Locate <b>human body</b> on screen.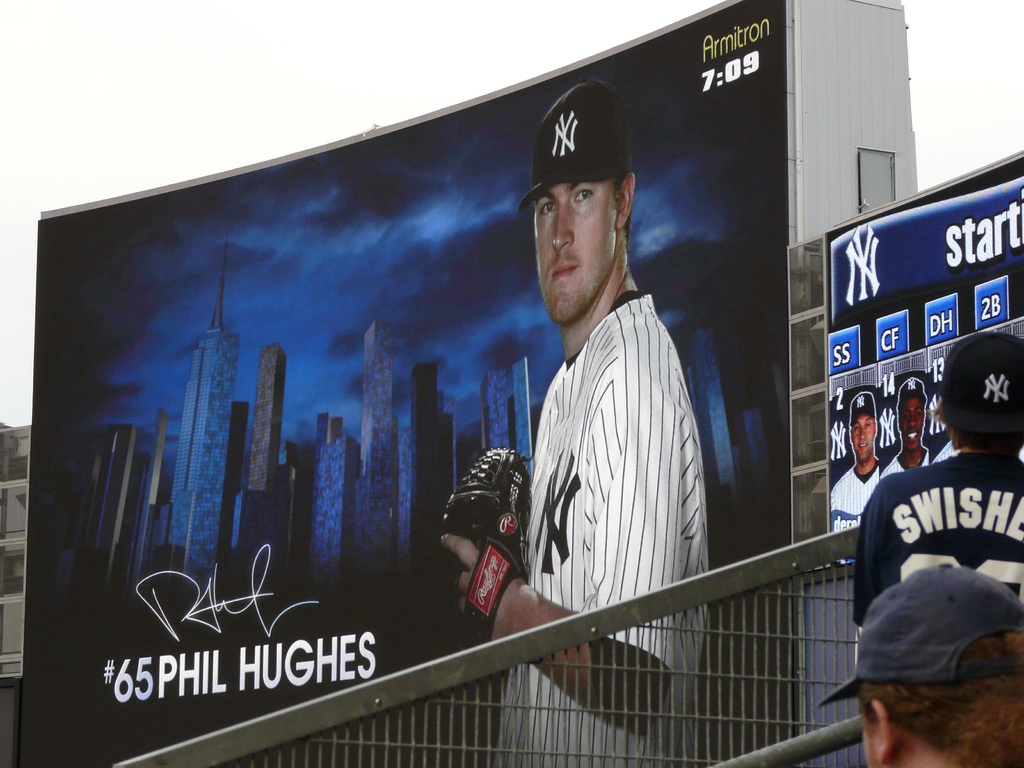
On screen at (x1=852, y1=332, x2=1023, y2=628).
